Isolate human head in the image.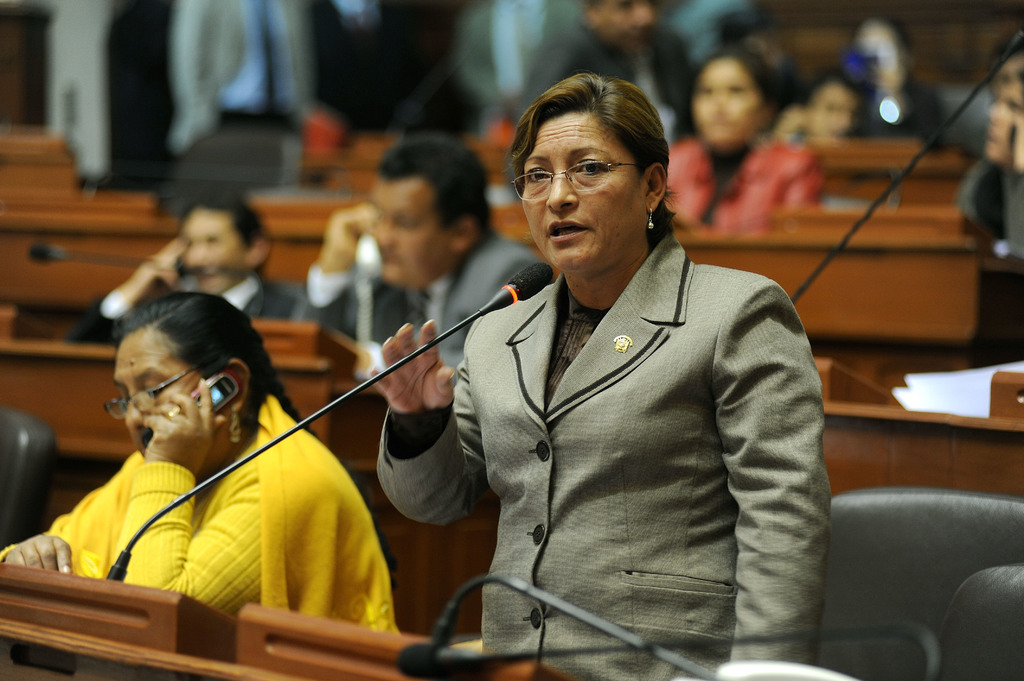
Isolated region: [x1=114, y1=291, x2=273, y2=470].
